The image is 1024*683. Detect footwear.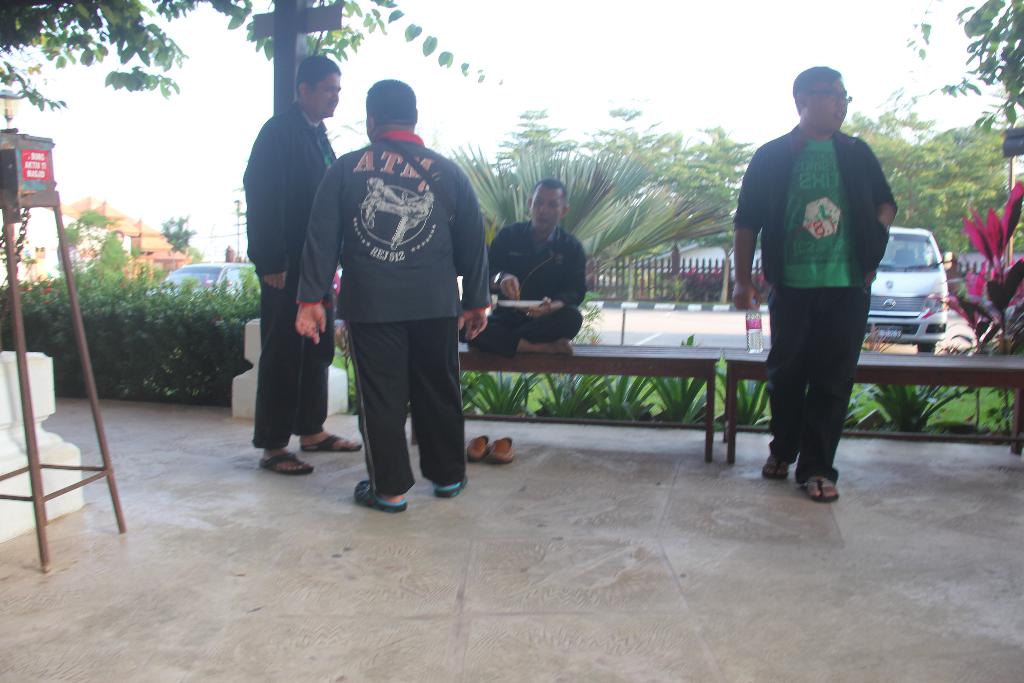
Detection: 799, 475, 838, 504.
